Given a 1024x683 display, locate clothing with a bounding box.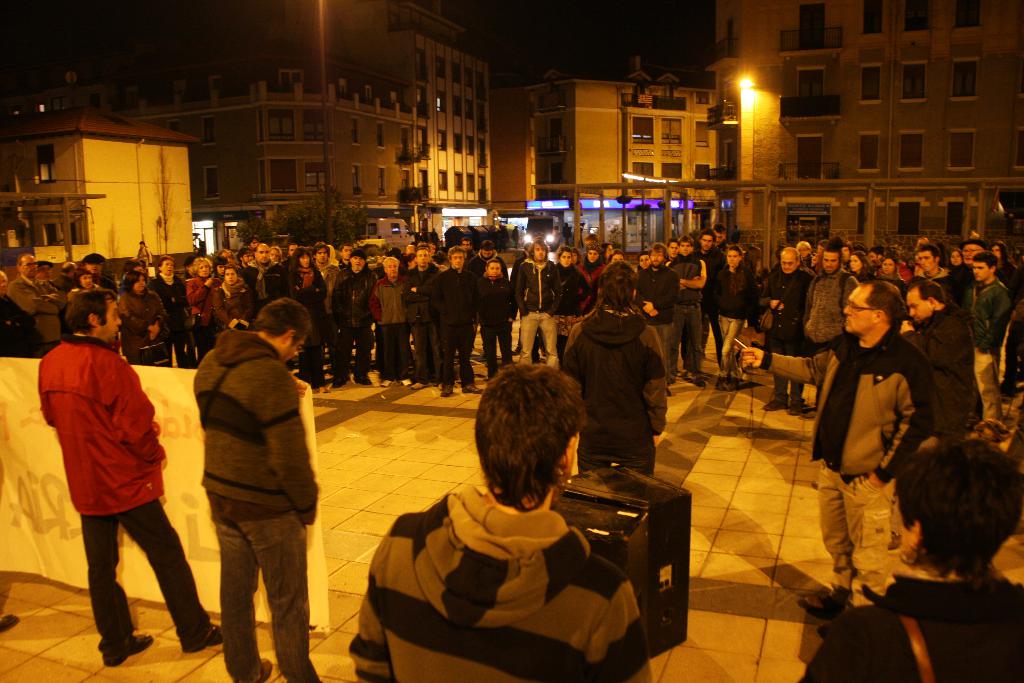
Located: bbox(467, 249, 511, 279).
